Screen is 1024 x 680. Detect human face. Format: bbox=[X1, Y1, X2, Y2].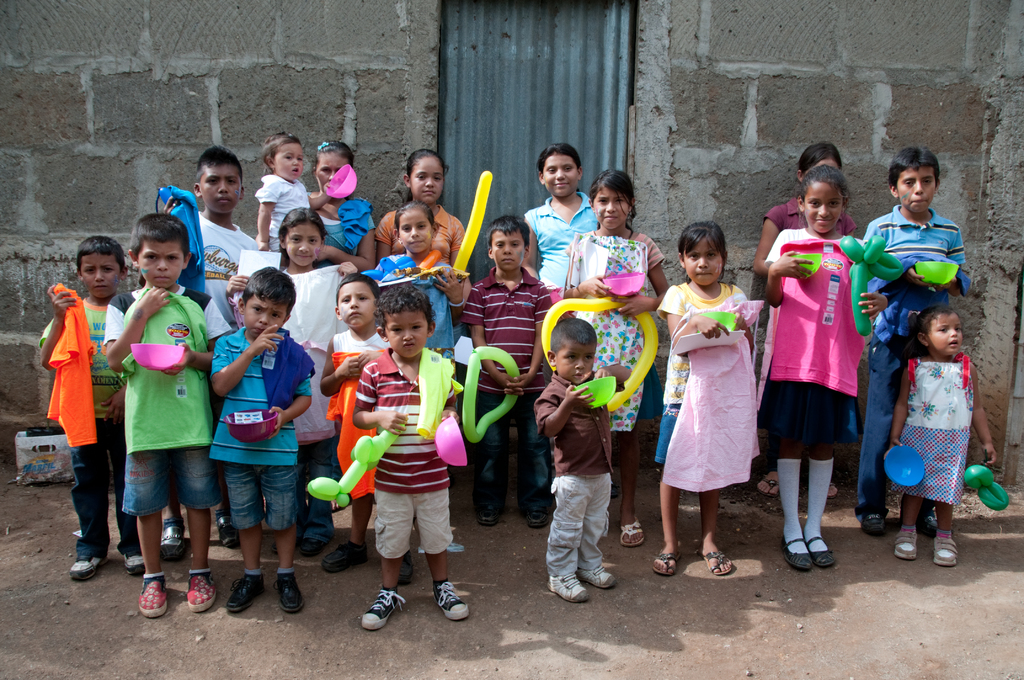
bbox=[593, 188, 632, 229].
